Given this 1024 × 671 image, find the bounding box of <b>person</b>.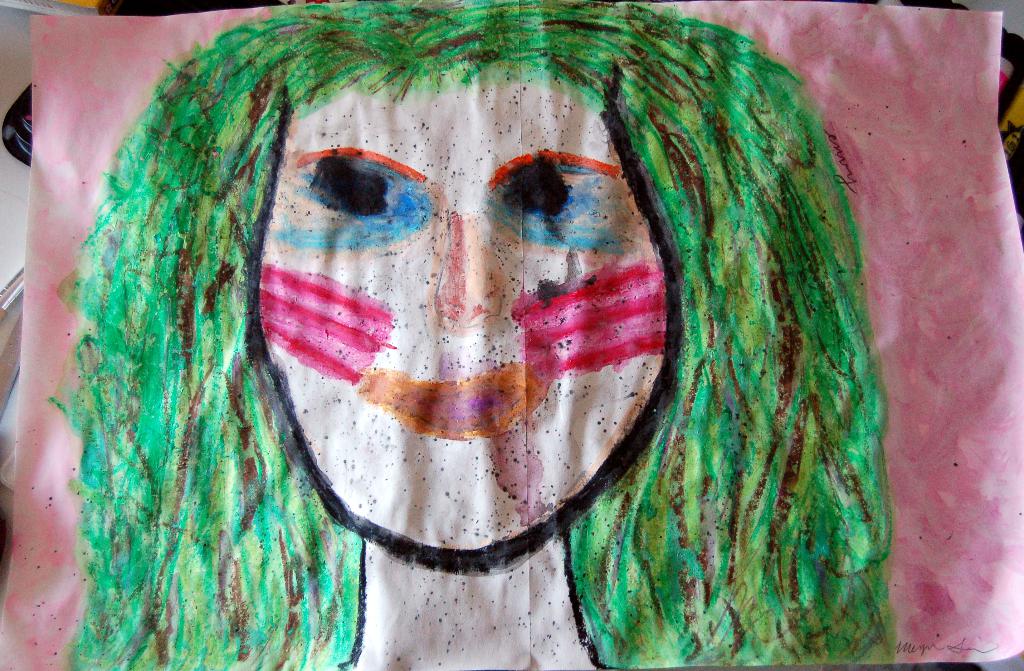
left=58, top=0, right=894, bottom=670.
